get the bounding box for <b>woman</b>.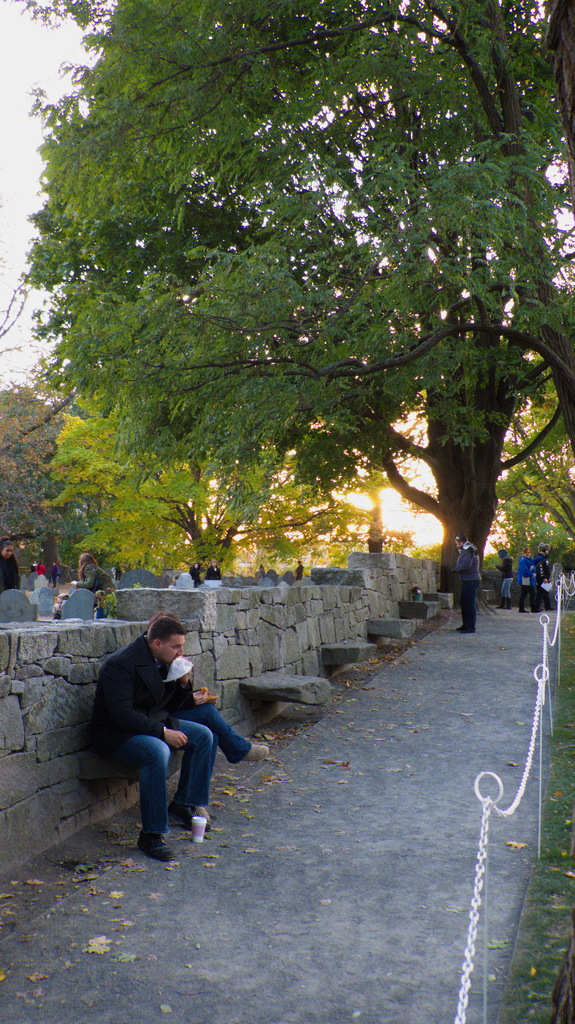
<box>51,562,59,589</box>.
